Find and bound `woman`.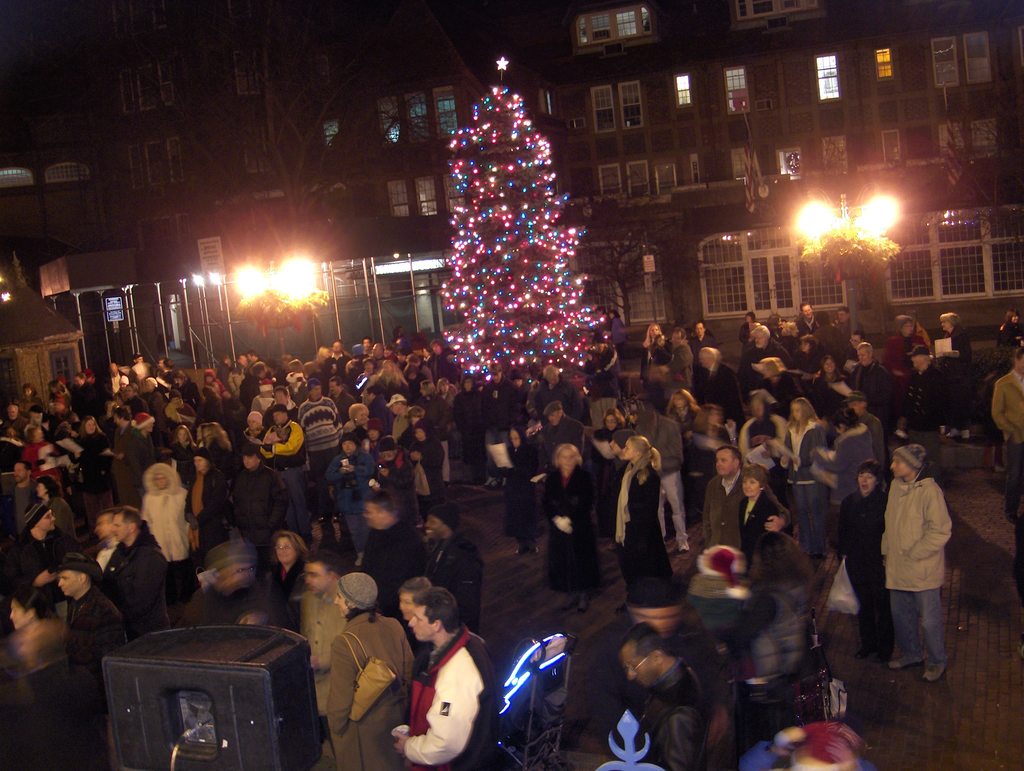
Bound: BBox(993, 304, 1015, 350).
